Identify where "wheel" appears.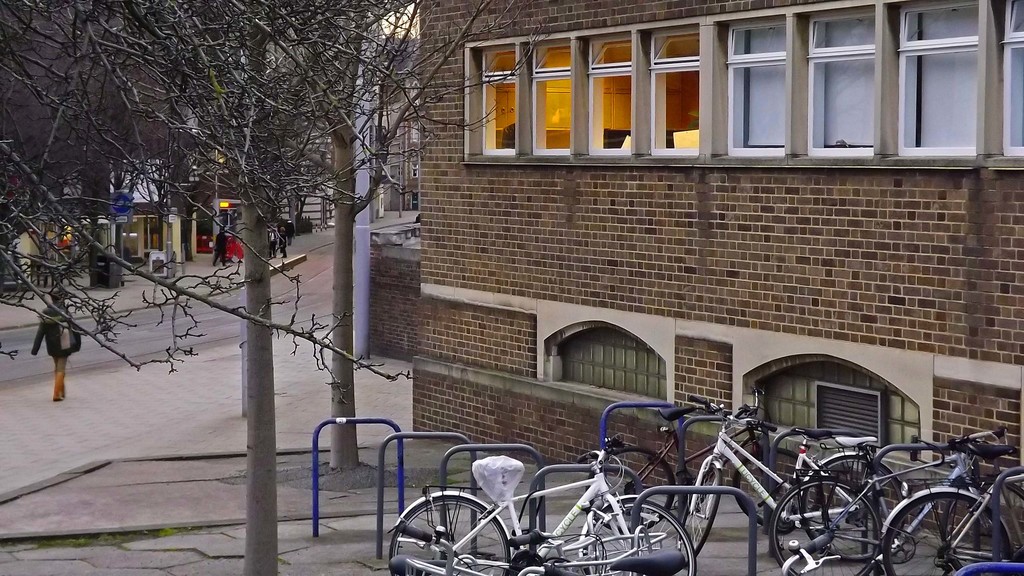
Appears at left=584, top=498, right=698, bottom=575.
